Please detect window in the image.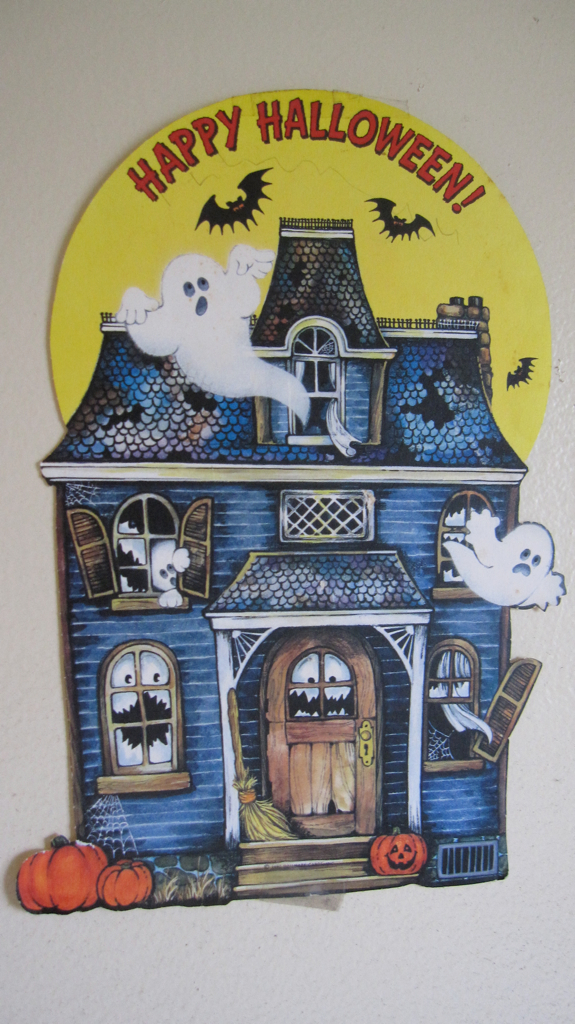
(x1=436, y1=649, x2=477, y2=764).
